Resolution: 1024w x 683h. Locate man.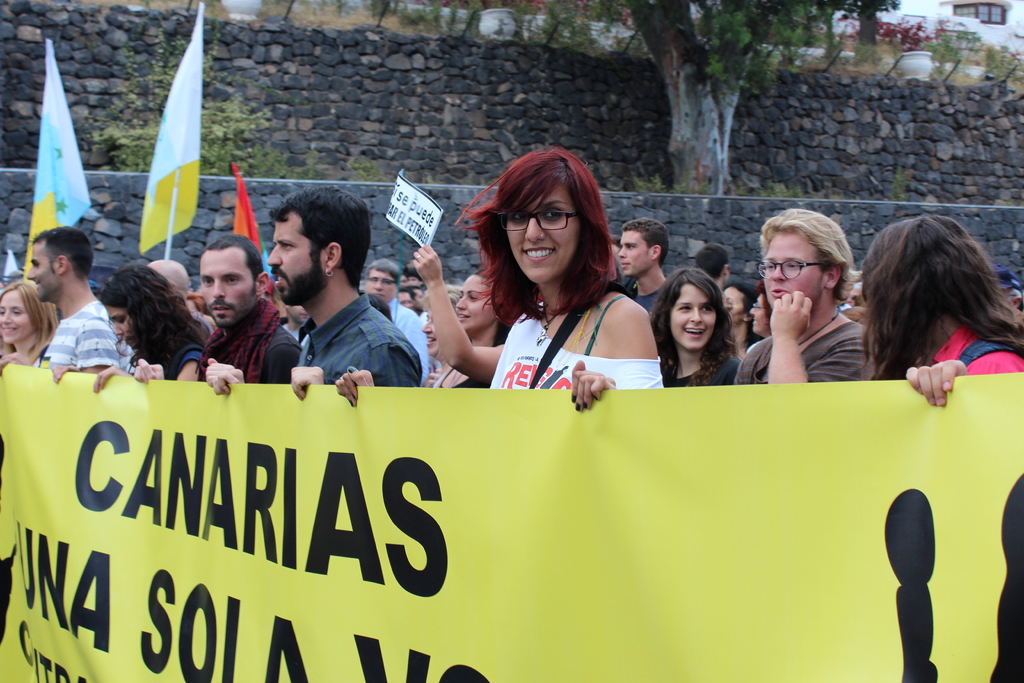
bbox(618, 217, 668, 315).
